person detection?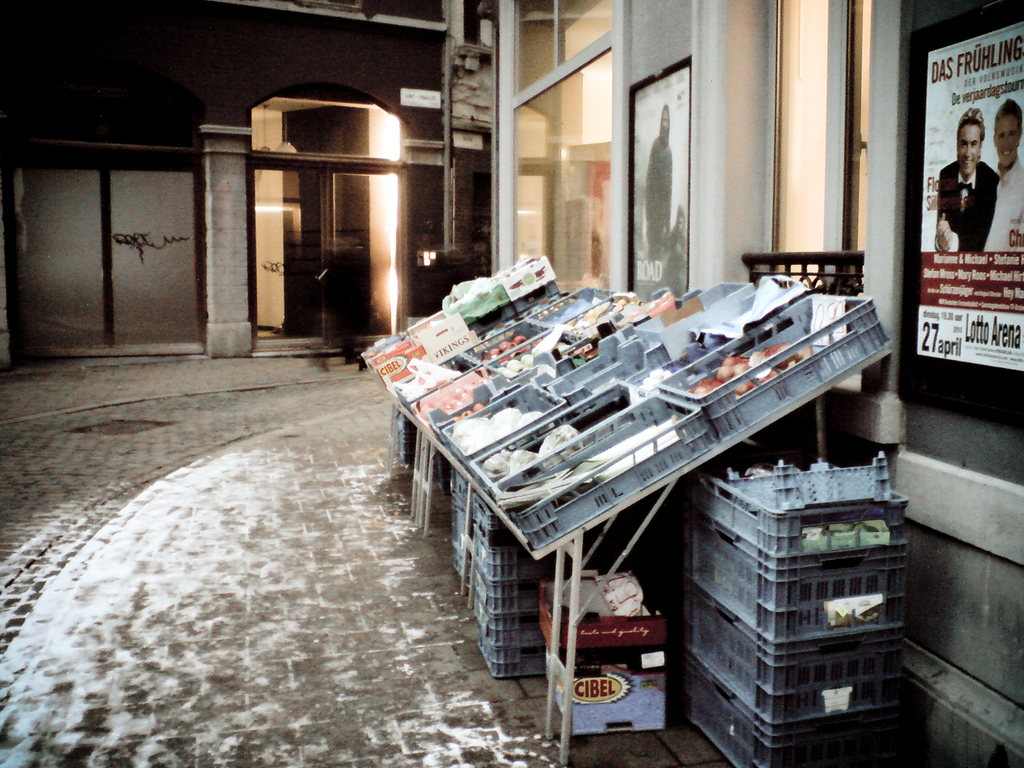
select_region(943, 124, 1005, 266)
